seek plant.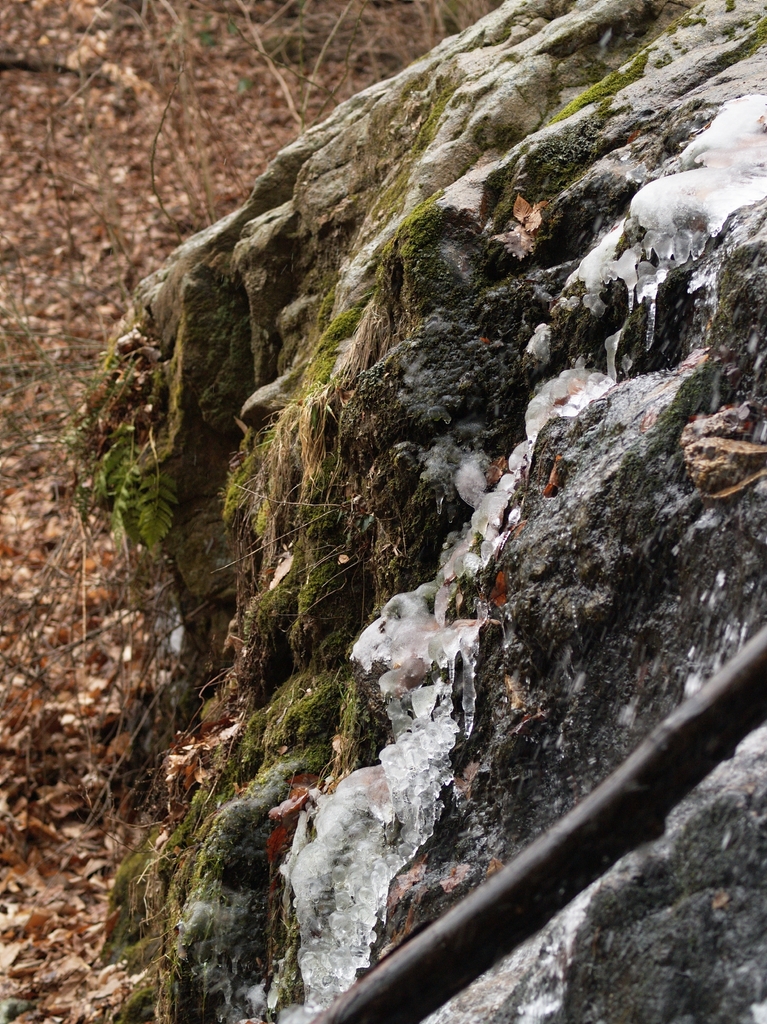
[x1=97, y1=643, x2=431, y2=1023].
